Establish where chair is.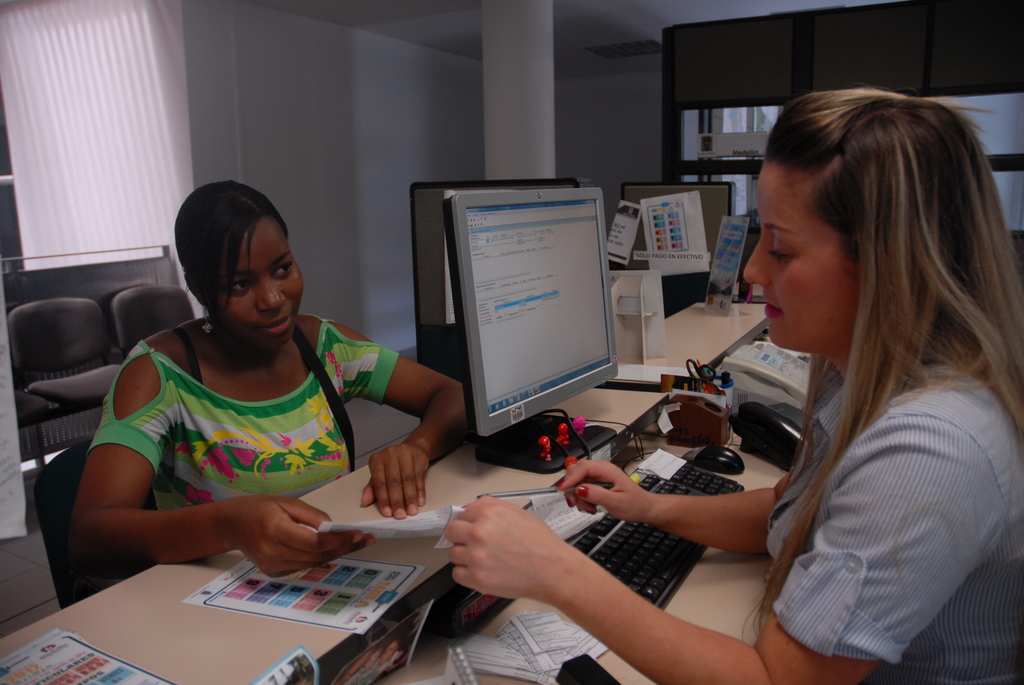
Established at Rect(6, 302, 121, 461).
